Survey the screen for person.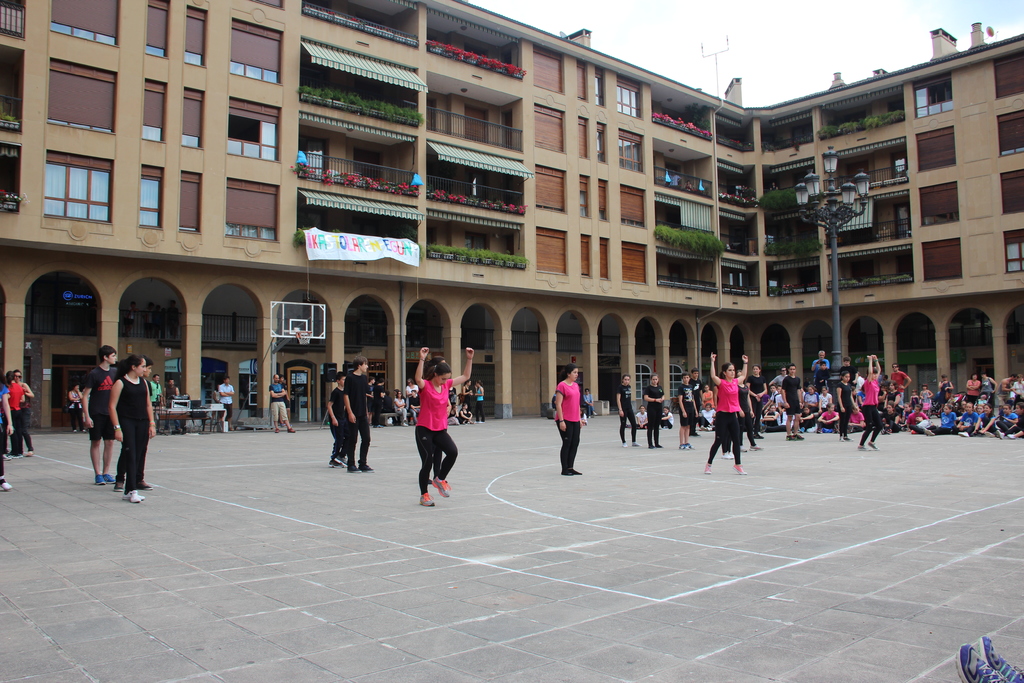
Survey found: [102,353,158,506].
